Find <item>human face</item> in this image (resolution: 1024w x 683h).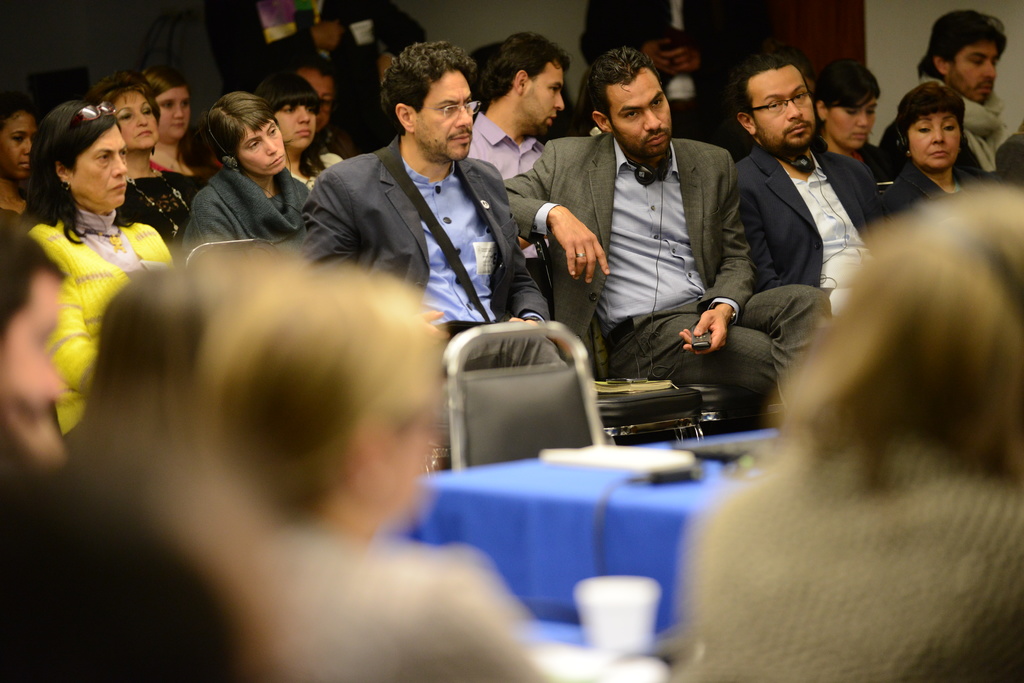
<box>270,98,323,148</box>.
